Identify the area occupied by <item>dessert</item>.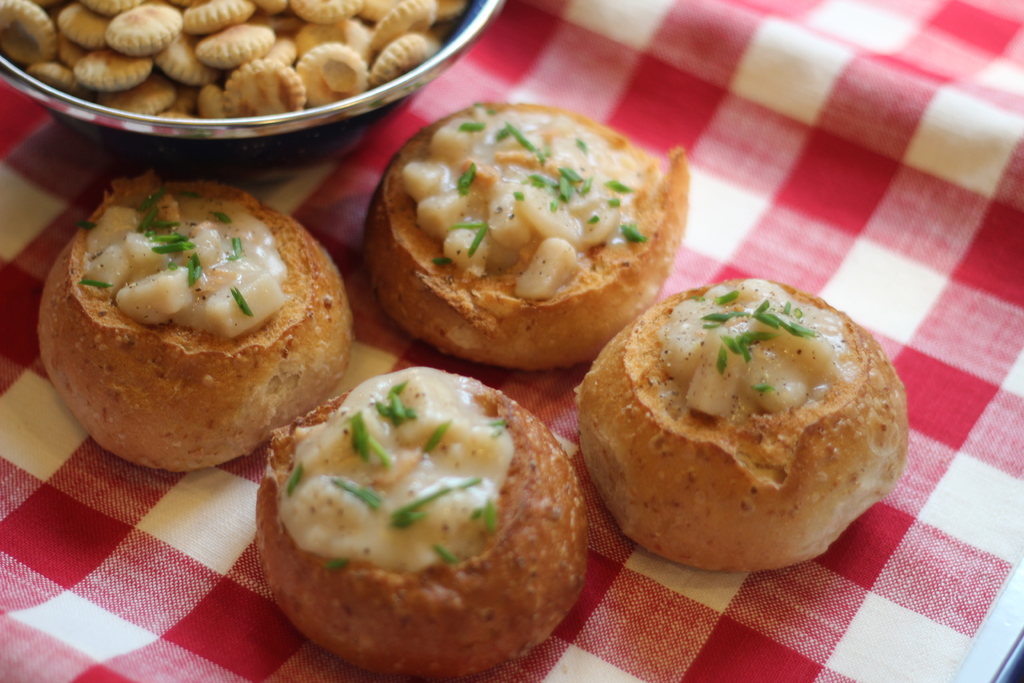
Area: {"left": 359, "top": 97, "right": 691, "bottom": 363}.
